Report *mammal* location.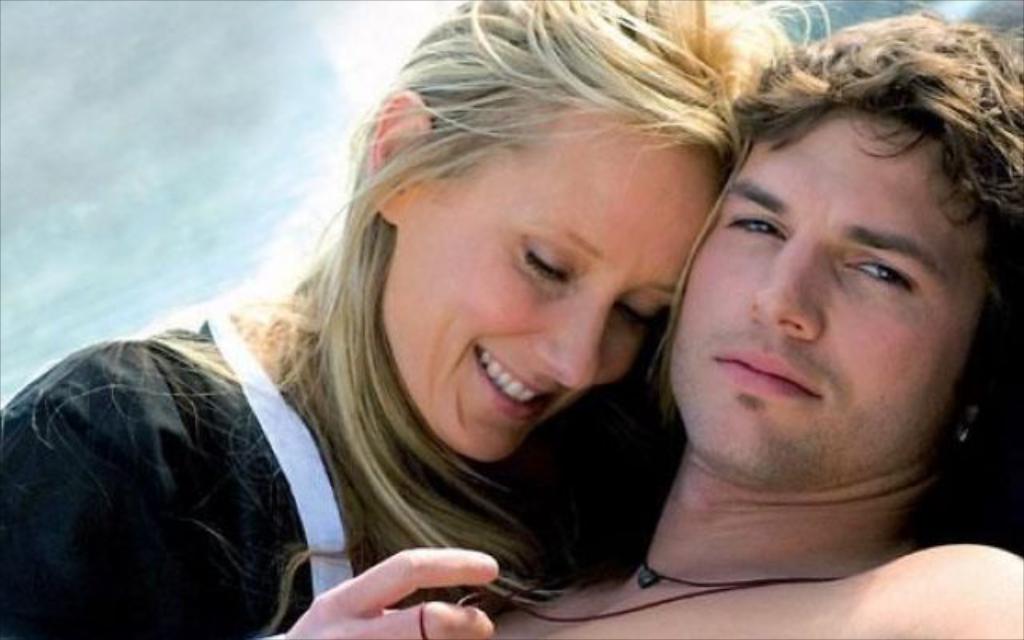
Report: <bbox>440, 5, 1022, 638</bbox>.
